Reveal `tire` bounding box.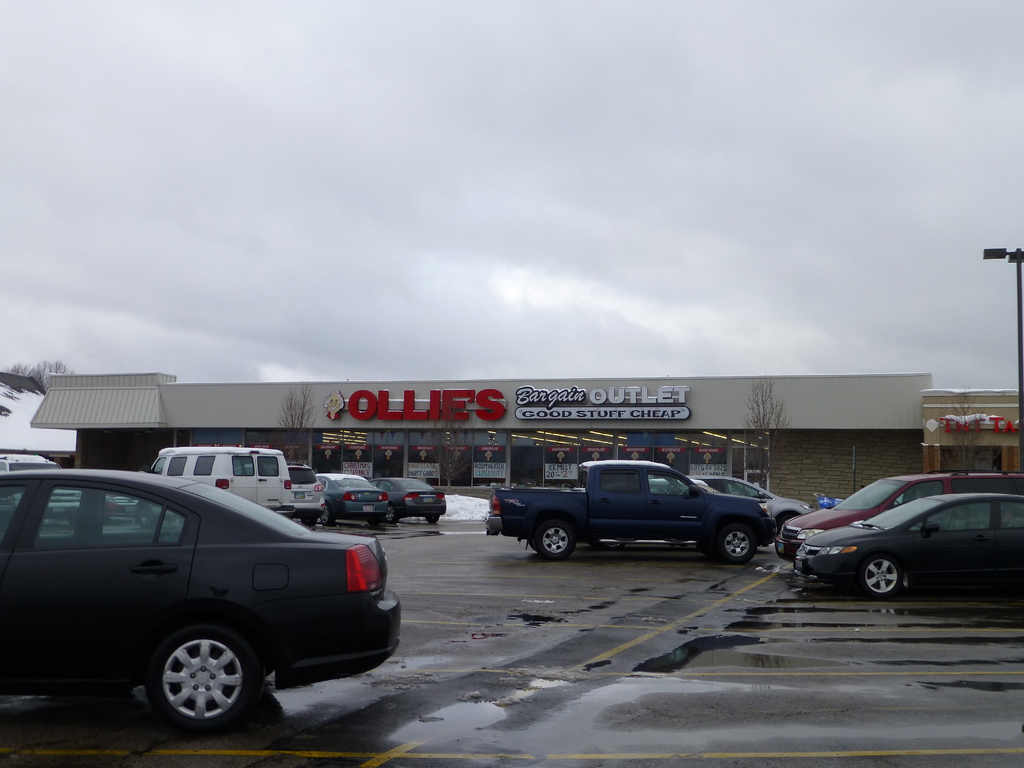
Revealed: x1=387, y1=505, x2=397, y2=522.
